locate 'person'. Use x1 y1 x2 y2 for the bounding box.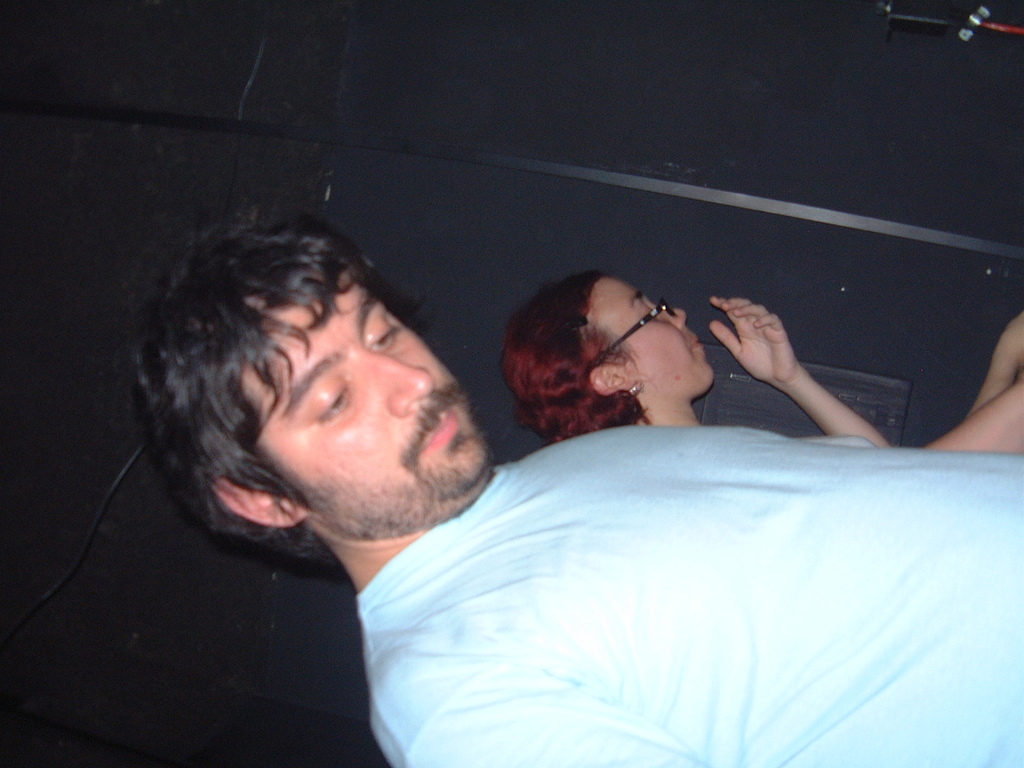
501 267 1023 455.
